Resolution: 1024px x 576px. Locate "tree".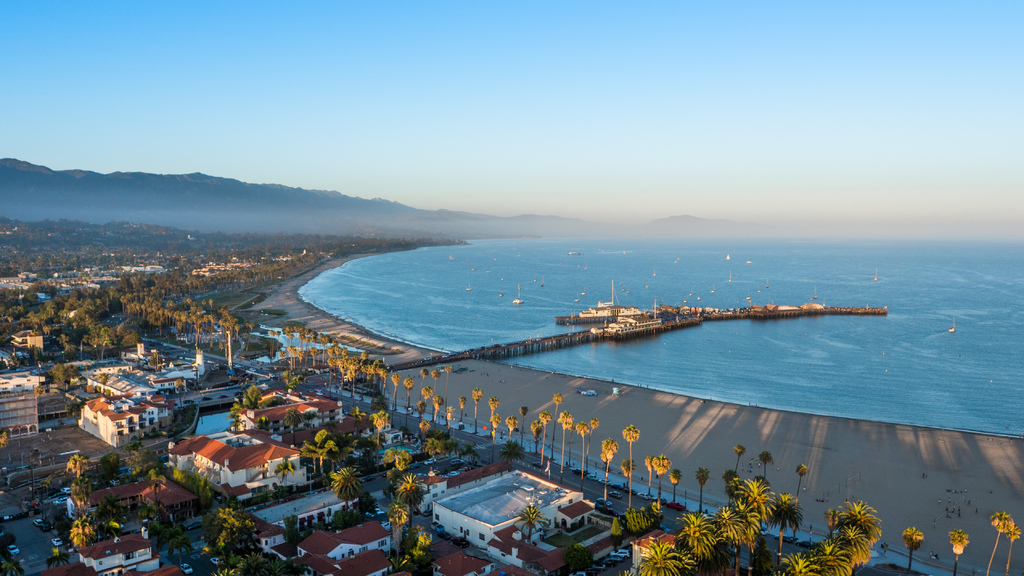
600, 436, 620, 476.
